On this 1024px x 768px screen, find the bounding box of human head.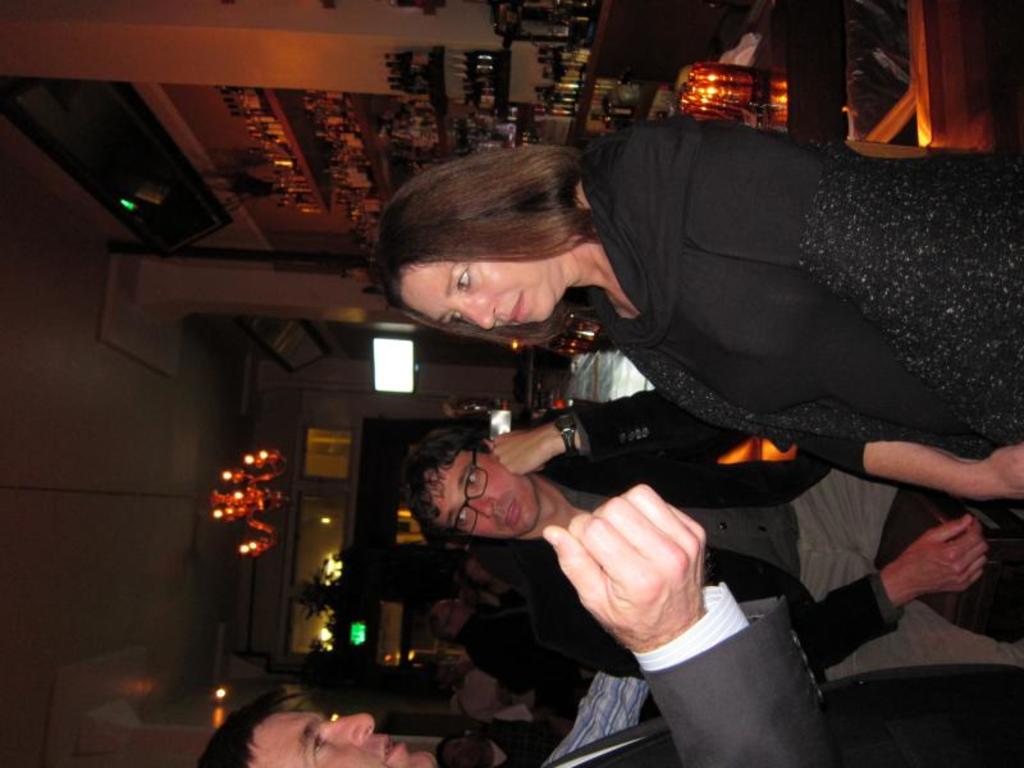
Bounding box: rect(438, 740, 489, 767).
